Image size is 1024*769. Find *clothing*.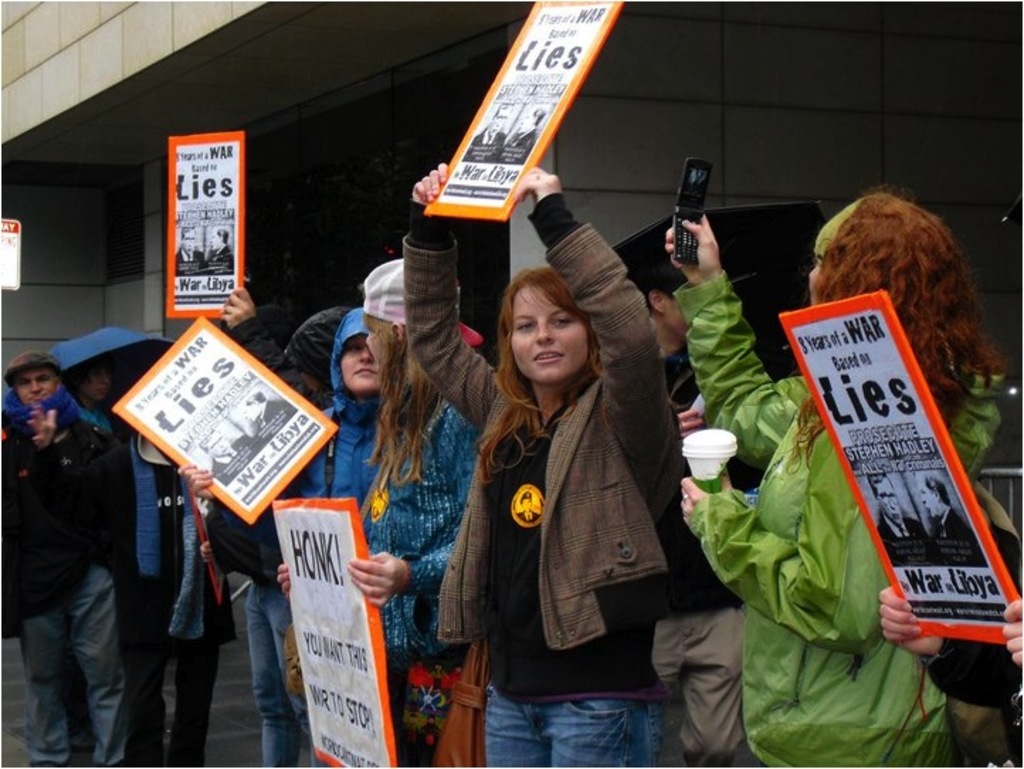
bbox=(26, 413, 238, 768).
